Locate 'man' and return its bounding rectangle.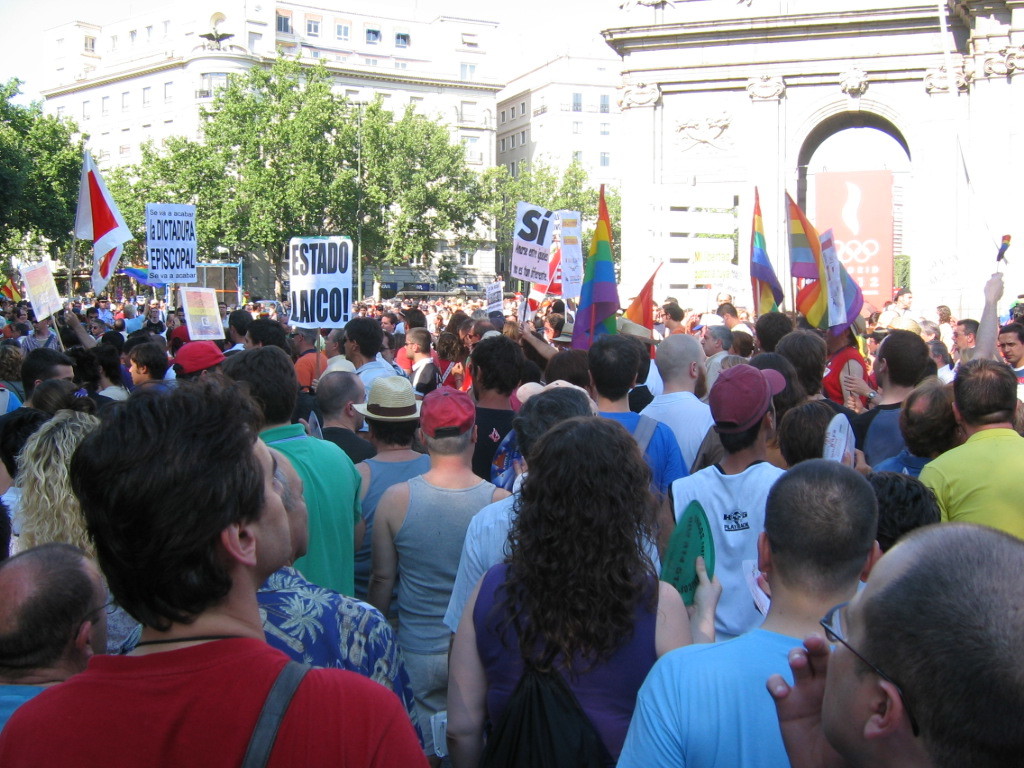
(left=380, top=314, right=397, bottom=337).
